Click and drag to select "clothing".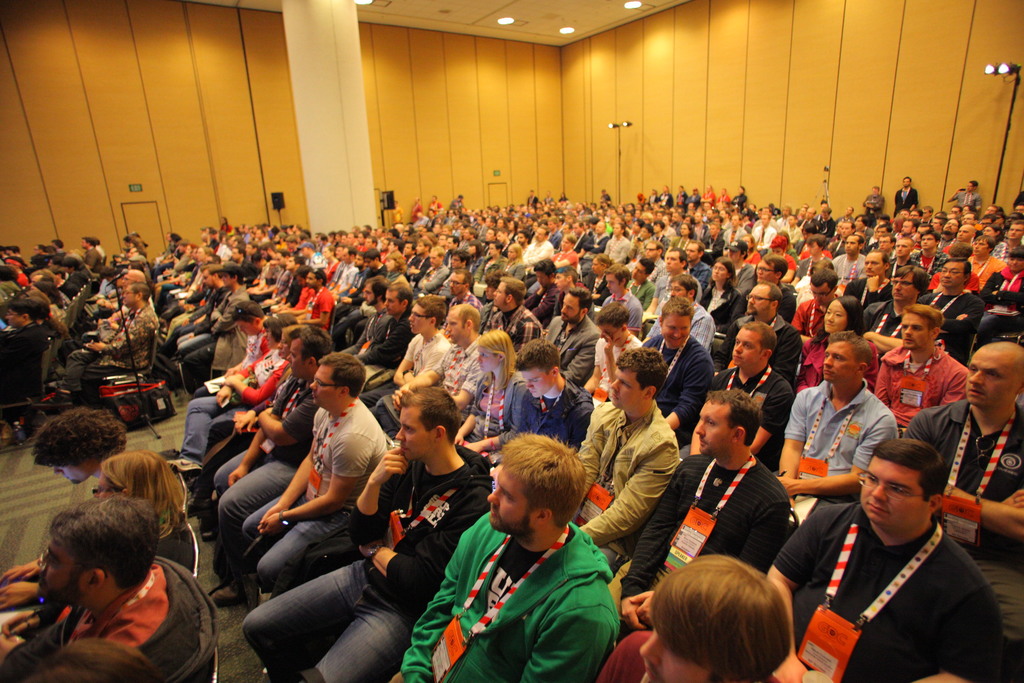
Selection: box(641, 329, 721, 444).
